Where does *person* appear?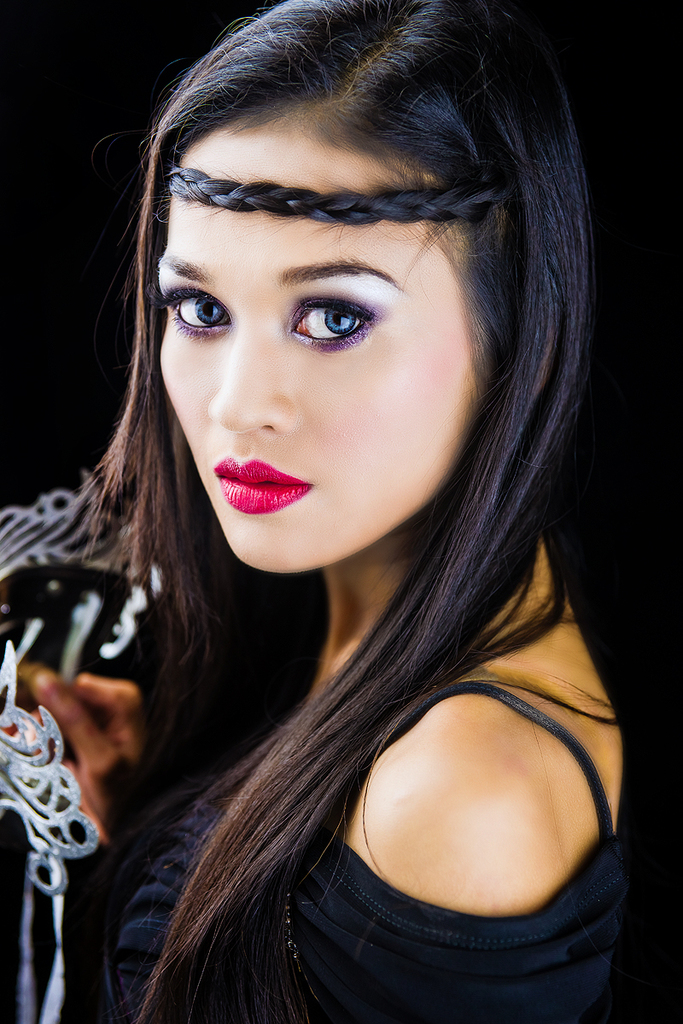
Appears at bbox=[42, 1, 613, 1013].
